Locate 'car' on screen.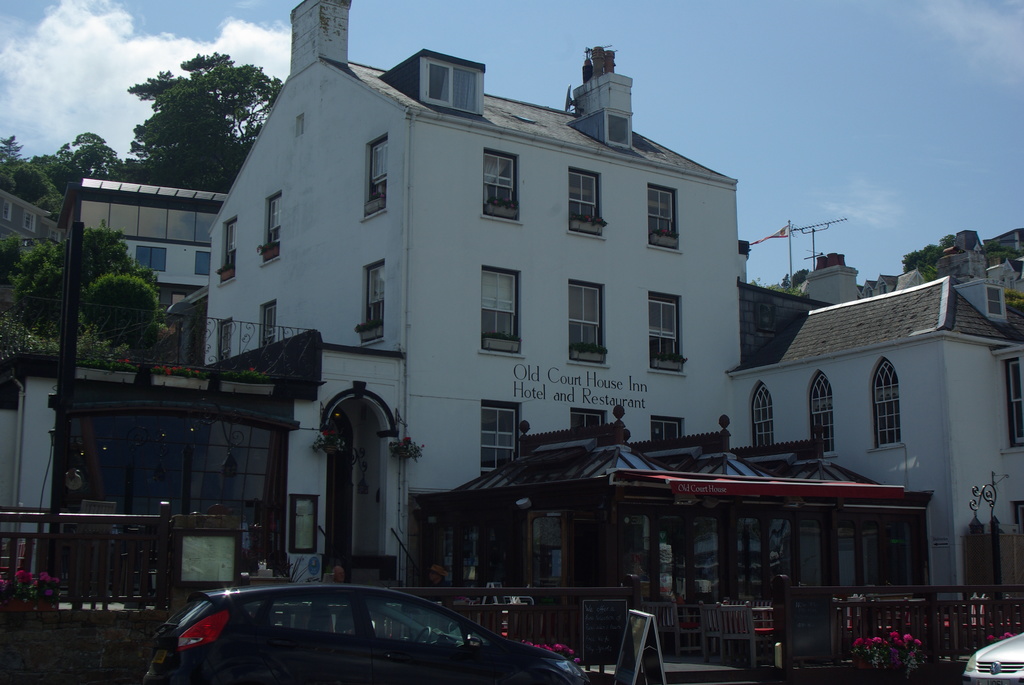
On screen at (x1=964, y1=631, x2=1023, y2=684).
